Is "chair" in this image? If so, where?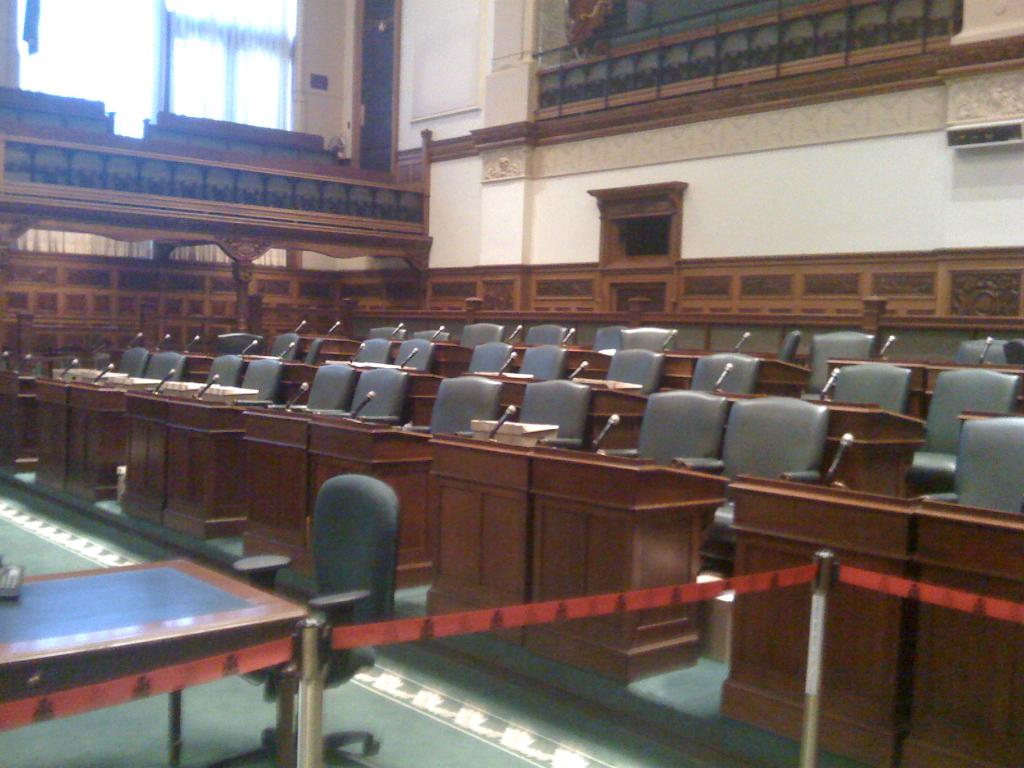
Yes, at {"left": 689, "top": 390, "right": 829, "bottom": 572}.
